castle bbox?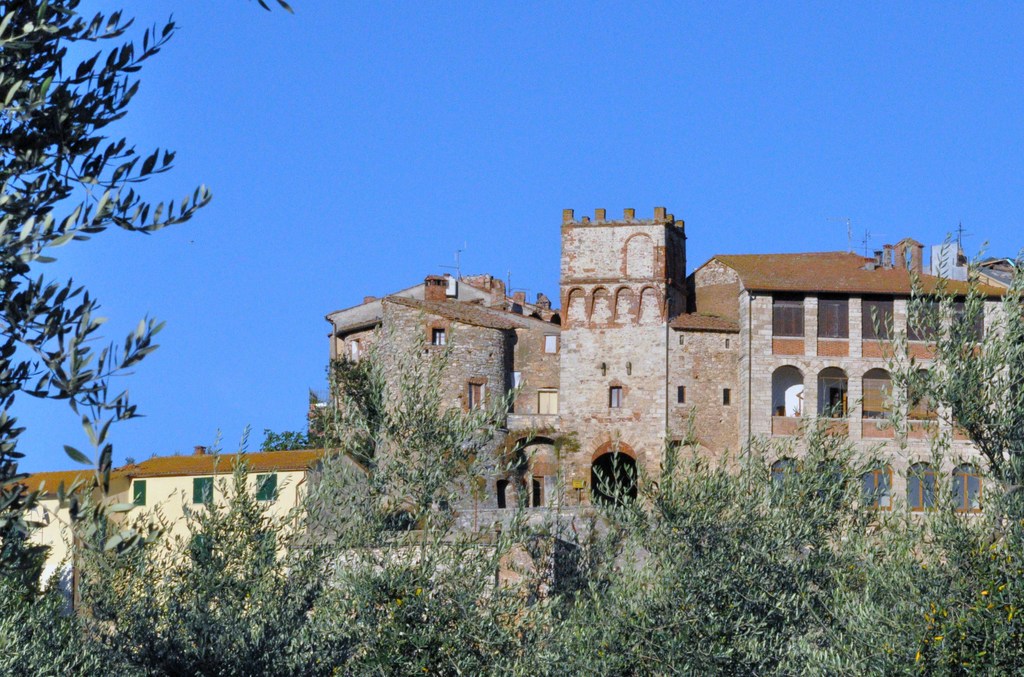
bbox=(309, 200, 1023, 597)
